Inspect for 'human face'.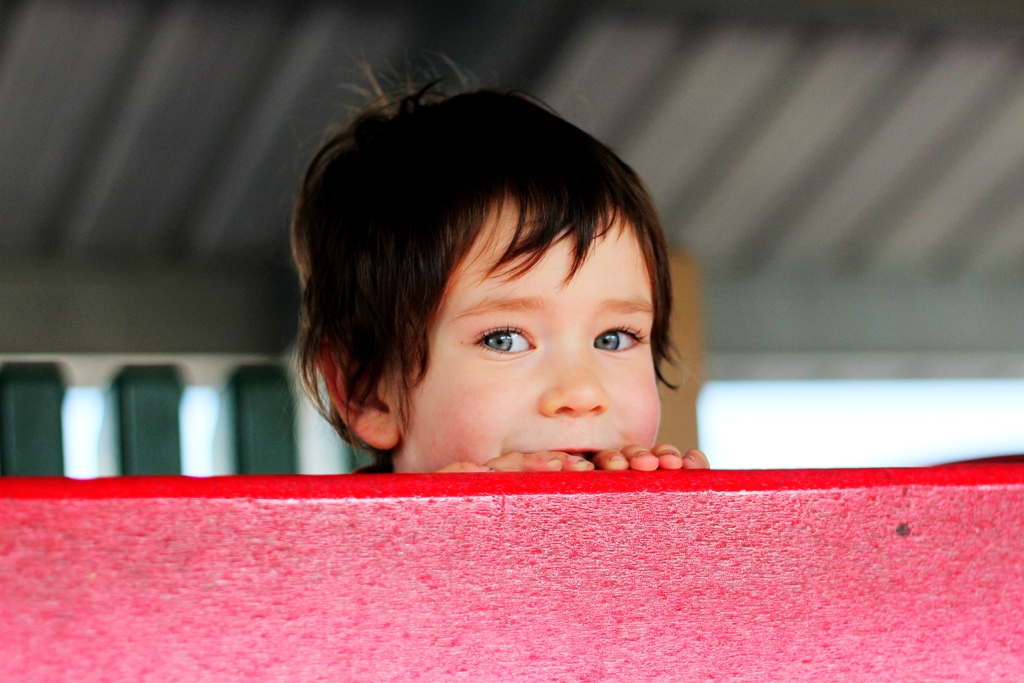
Inspection: <region>404, 215, 661, 467</region>.
